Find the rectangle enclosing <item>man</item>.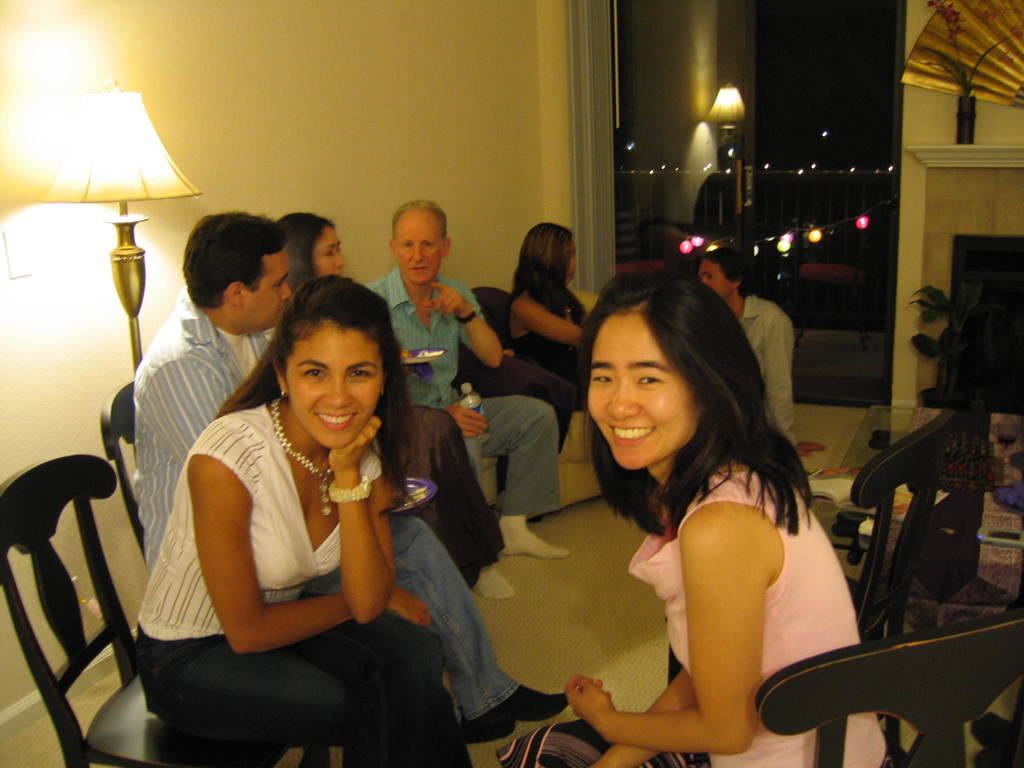
(x1=365, y1=201, x2=572, y2=600).
